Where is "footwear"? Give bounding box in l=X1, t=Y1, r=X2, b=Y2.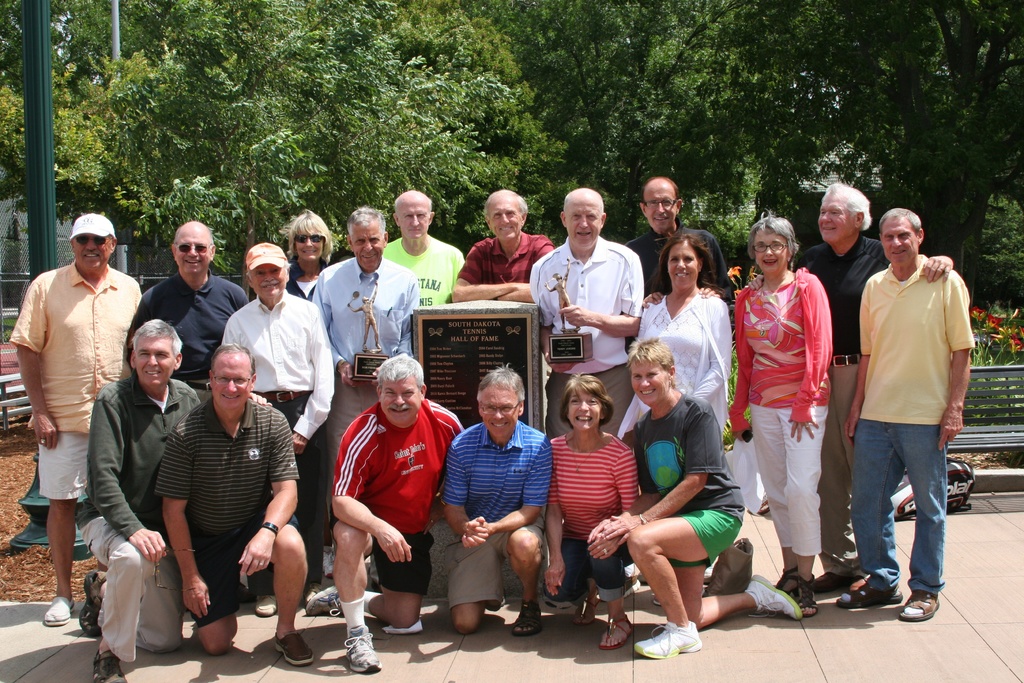
l=255, t=594, r=280, b=618.
